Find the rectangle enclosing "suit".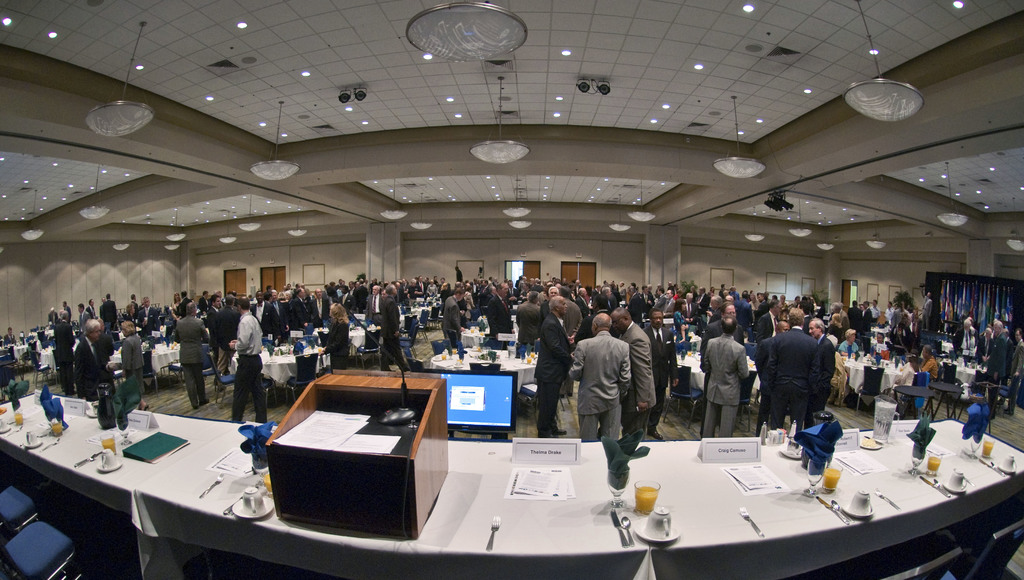
region(606, 298, 616, 315).
